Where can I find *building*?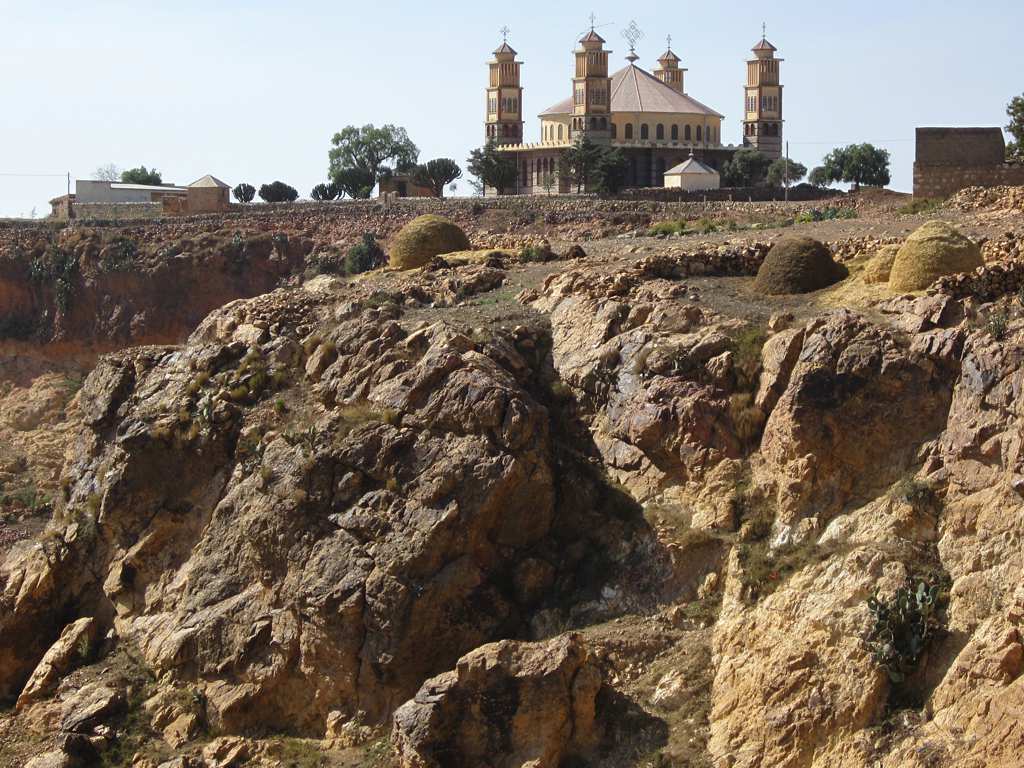
You can find it at 486,22,788,193.
